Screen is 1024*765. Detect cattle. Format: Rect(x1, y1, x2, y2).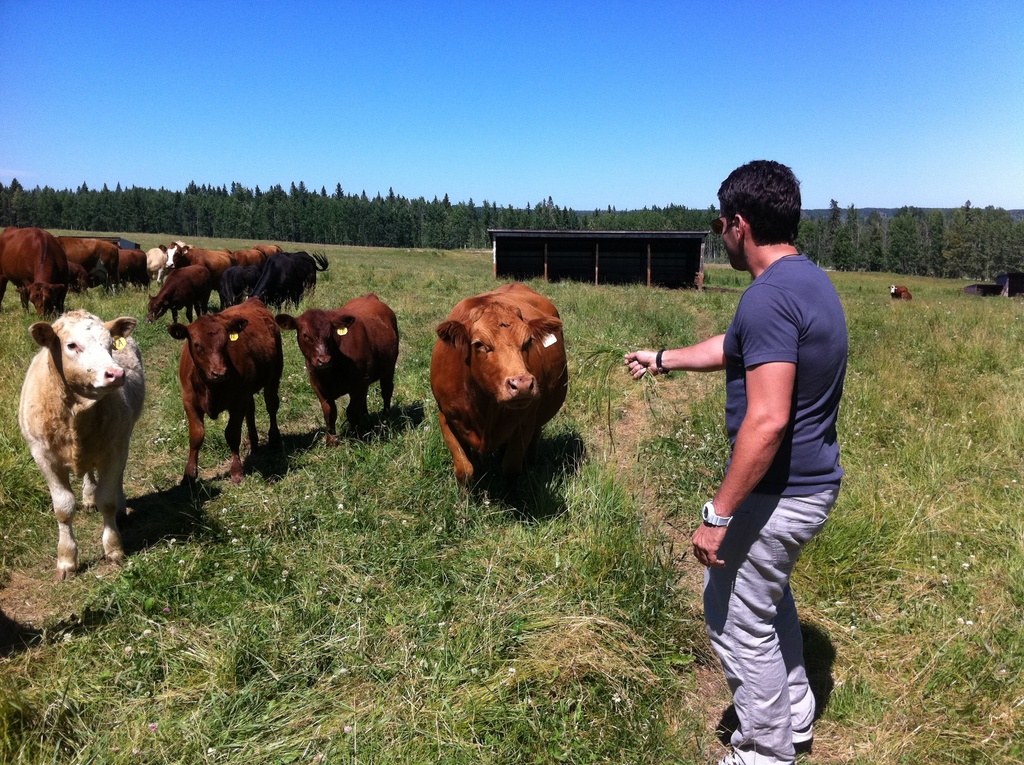
Rect(164, 295, 283, 493).
